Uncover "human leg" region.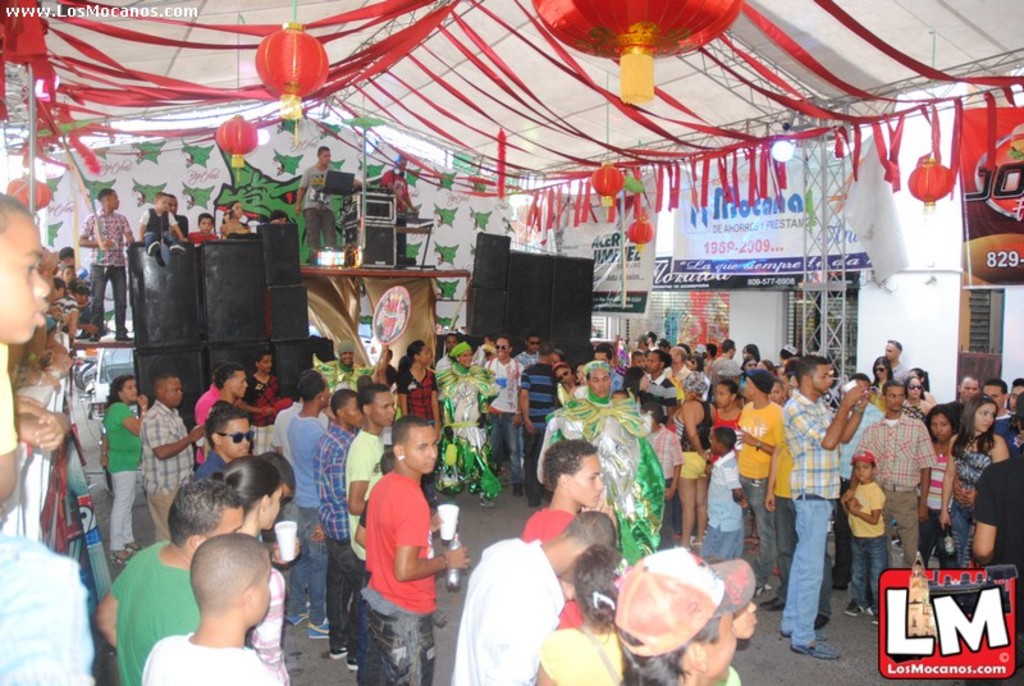
Uncovered: 893/503/923/568.
